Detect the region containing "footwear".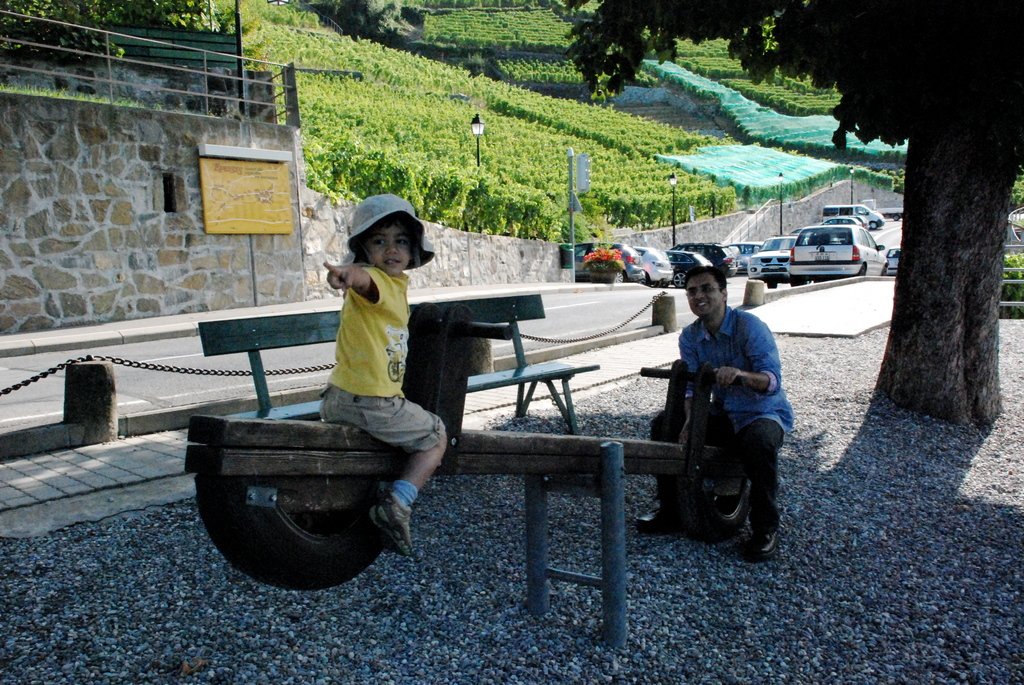
bbox=(371, 490, 415, 557).
